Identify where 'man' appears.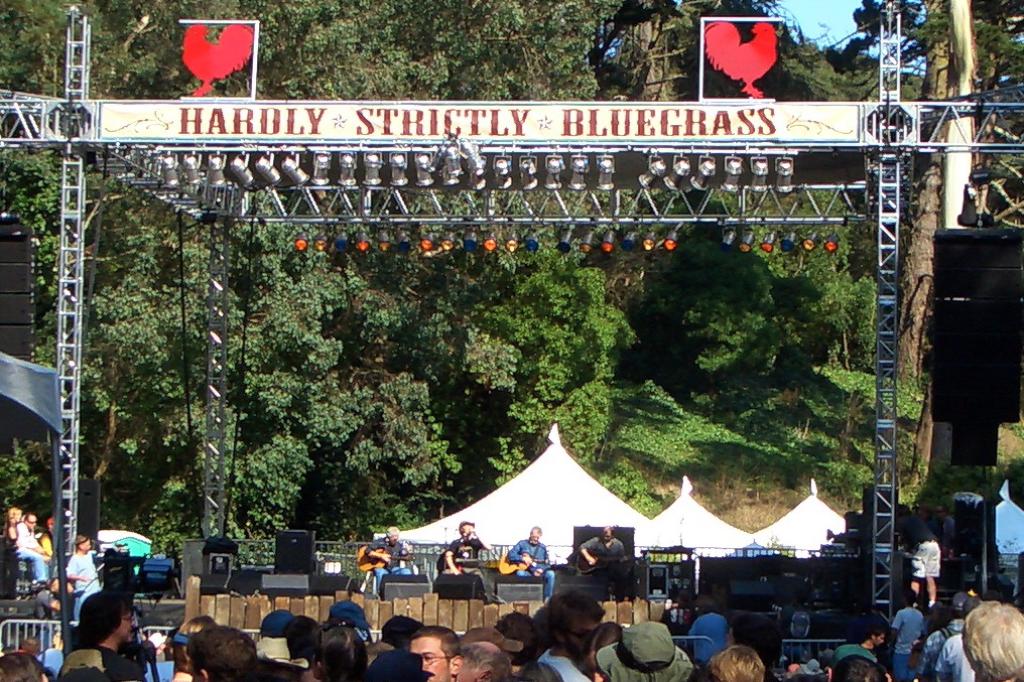
Appears at locate(834, 625, 888, 676).
